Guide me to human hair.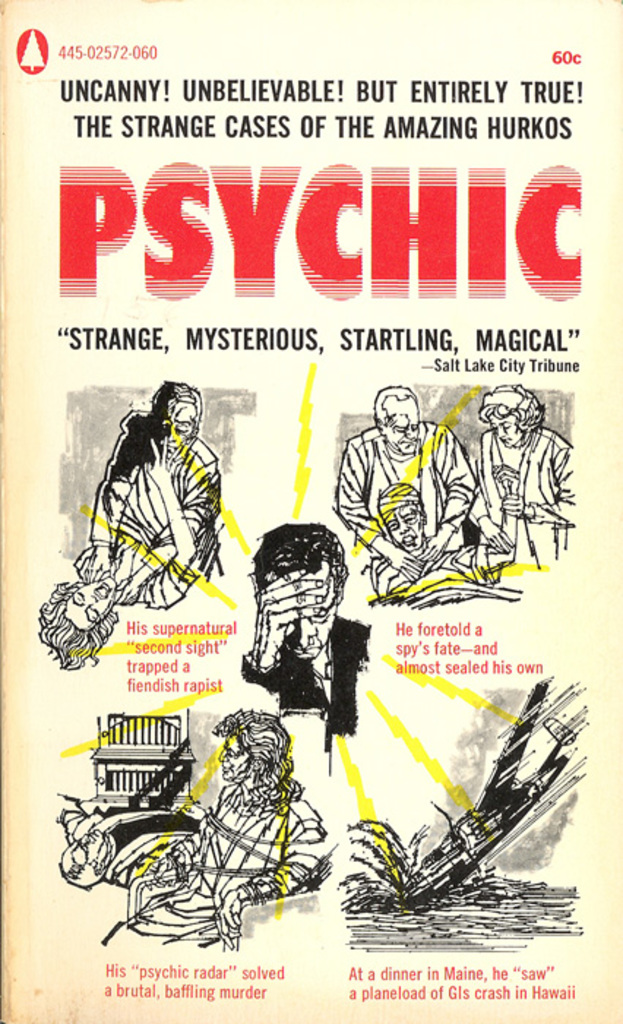
Guidance: <box>31,569,124,670</box>.
